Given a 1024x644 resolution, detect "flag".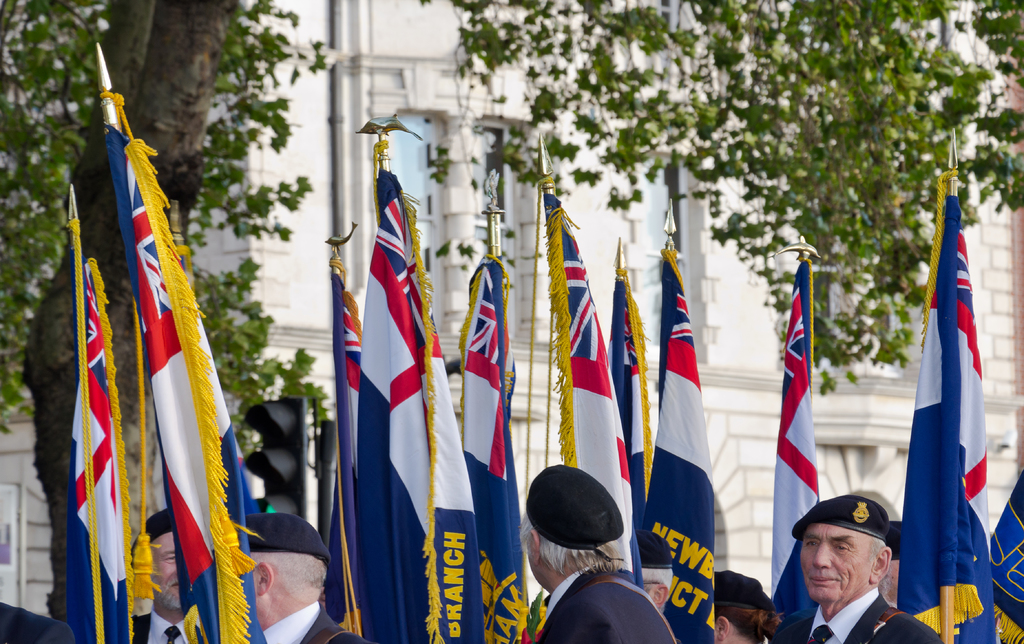
<box>355,165,483,643</box>.
